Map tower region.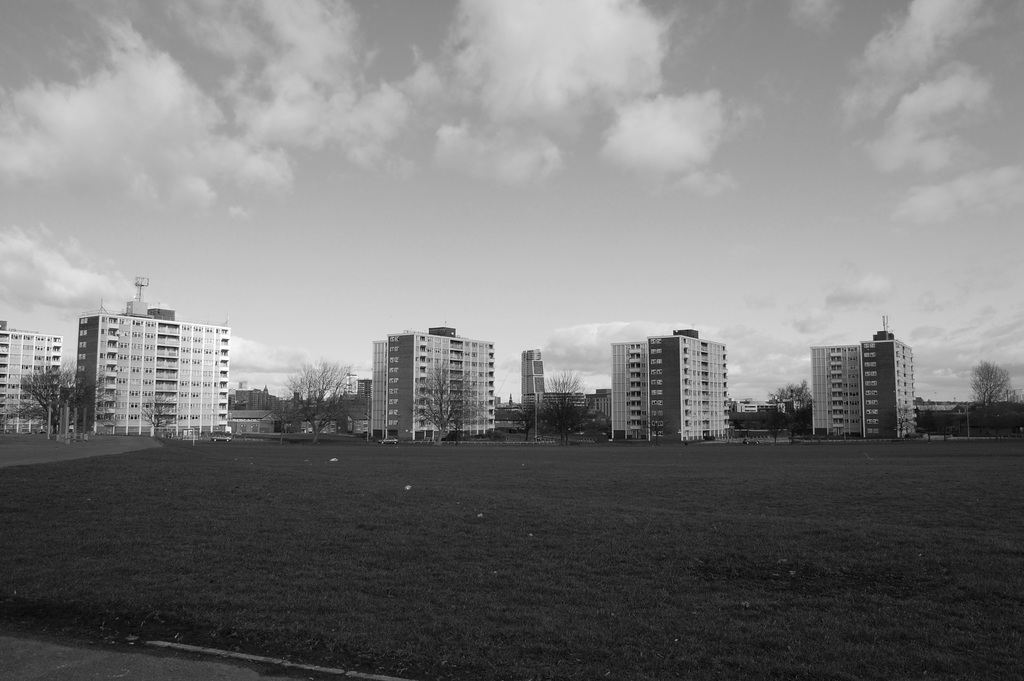
Mapped to l=604, t=308, r=748, b=439.
